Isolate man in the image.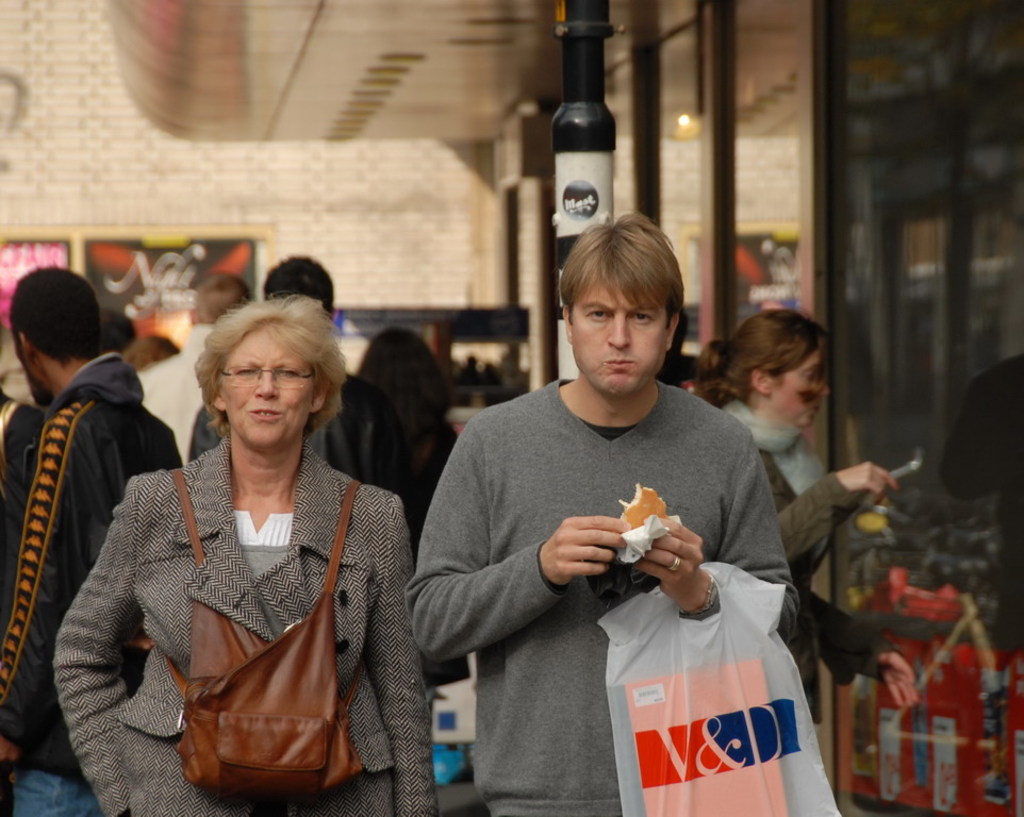
Isolated region: box(182, 252, 365, 480).
